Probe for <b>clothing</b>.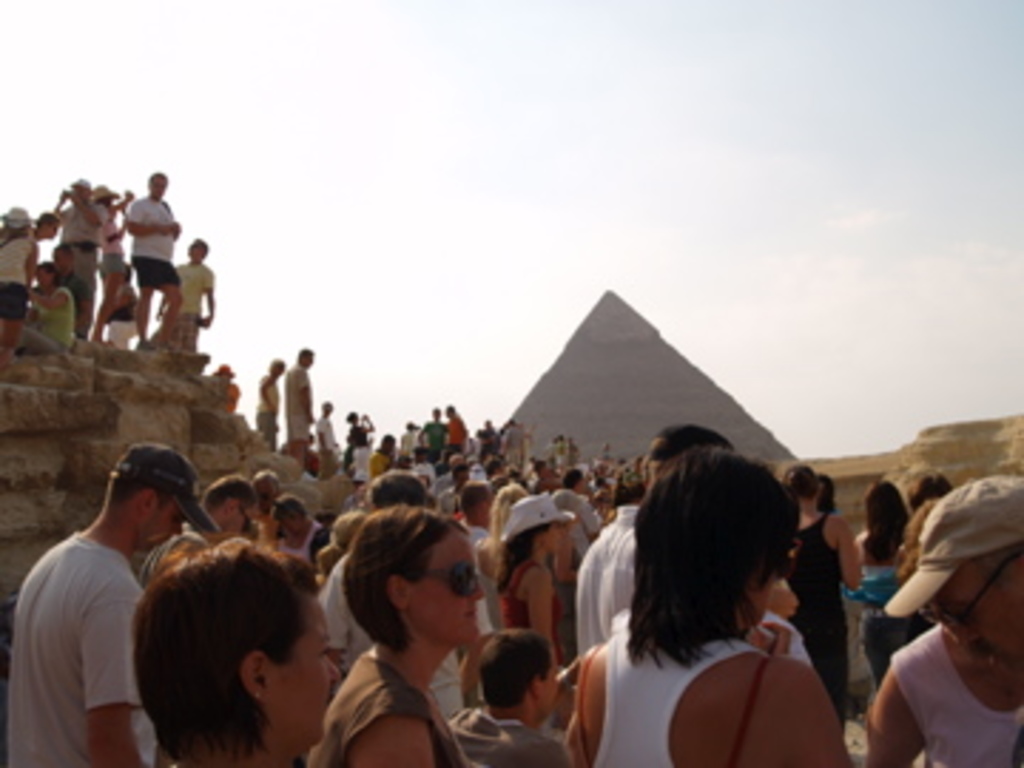
Probe result: 441 703 580 765.
